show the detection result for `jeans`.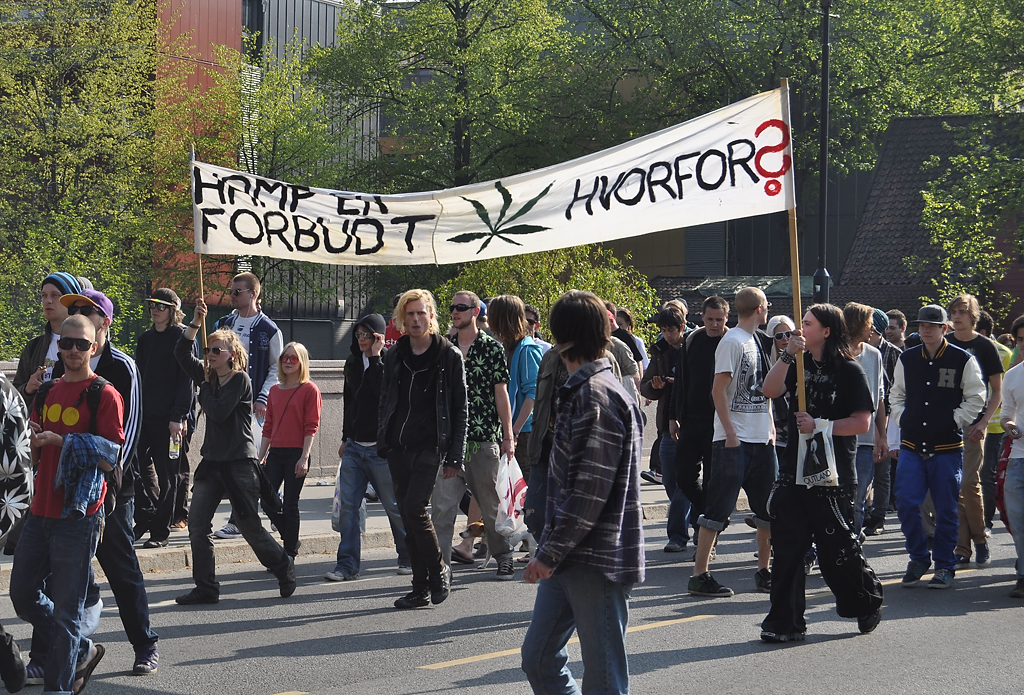
[42, 482, 153, 656].
